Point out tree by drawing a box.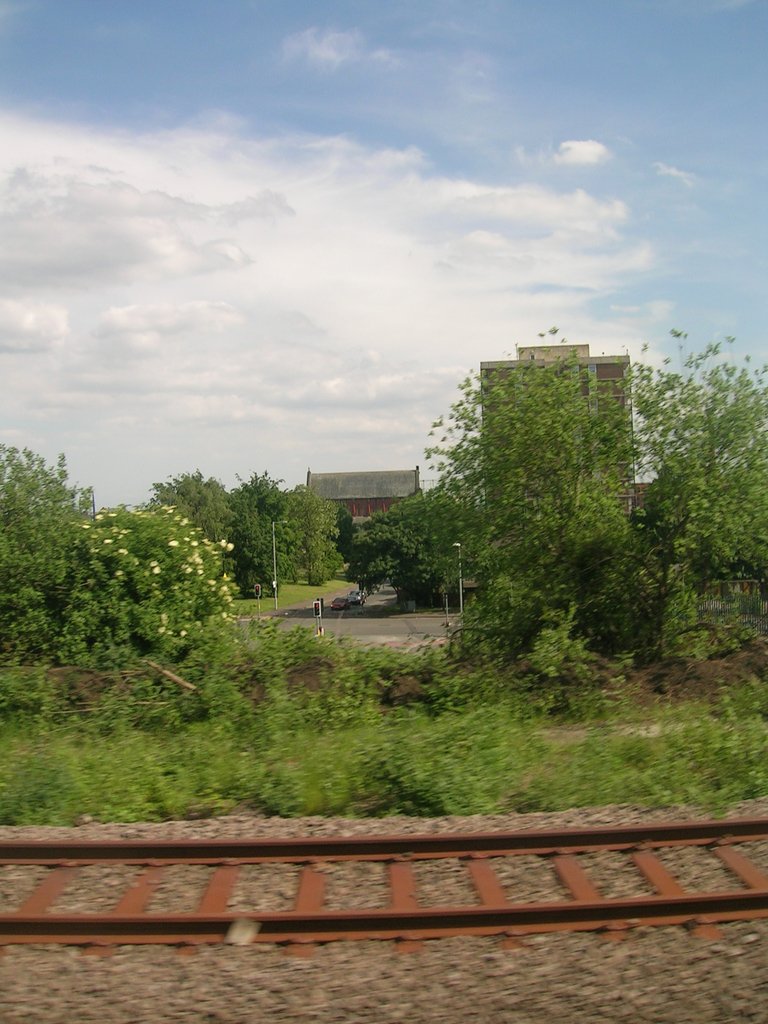
pyautogui.locateOnScreen(228, 462, 359, 607).
